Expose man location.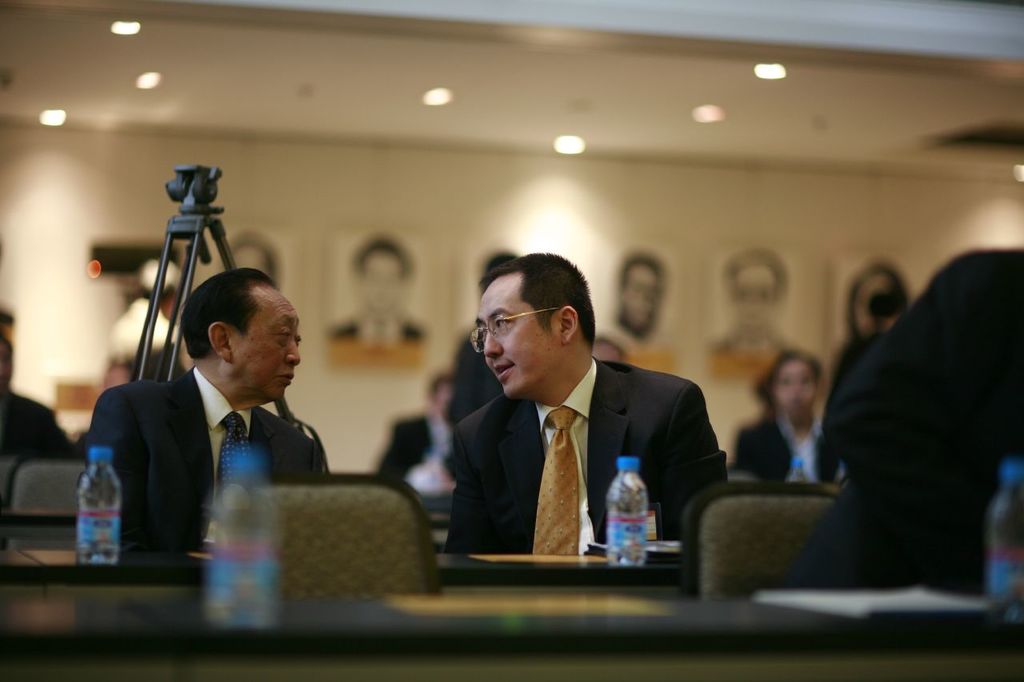
Exposed at bbox=[84, 270, 358, 580].
